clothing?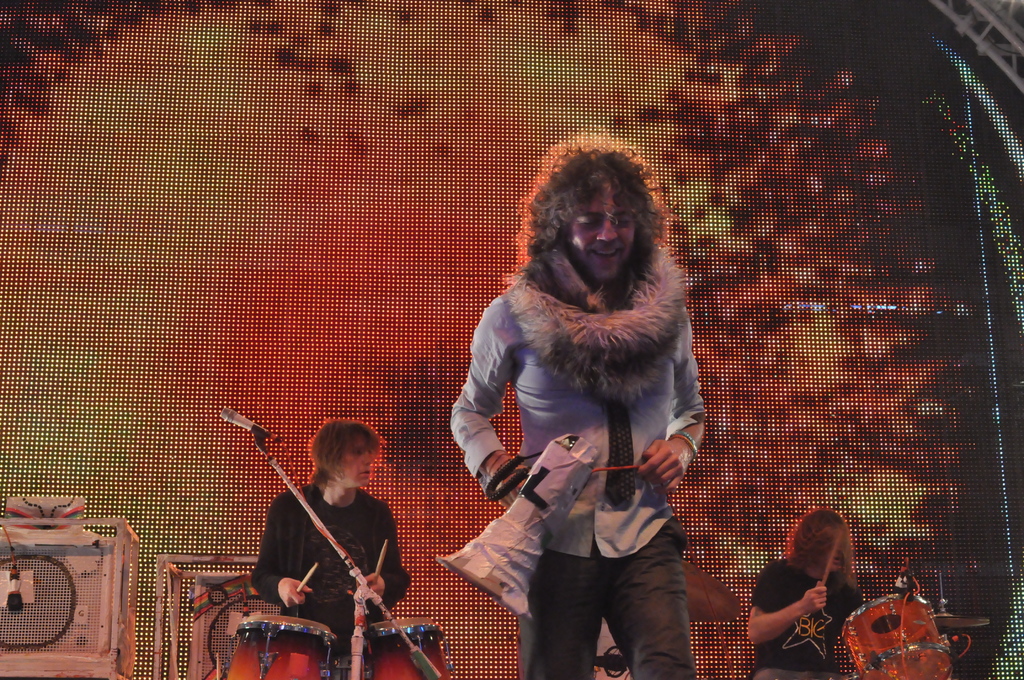
bbox(252, 482, 412, 679)
